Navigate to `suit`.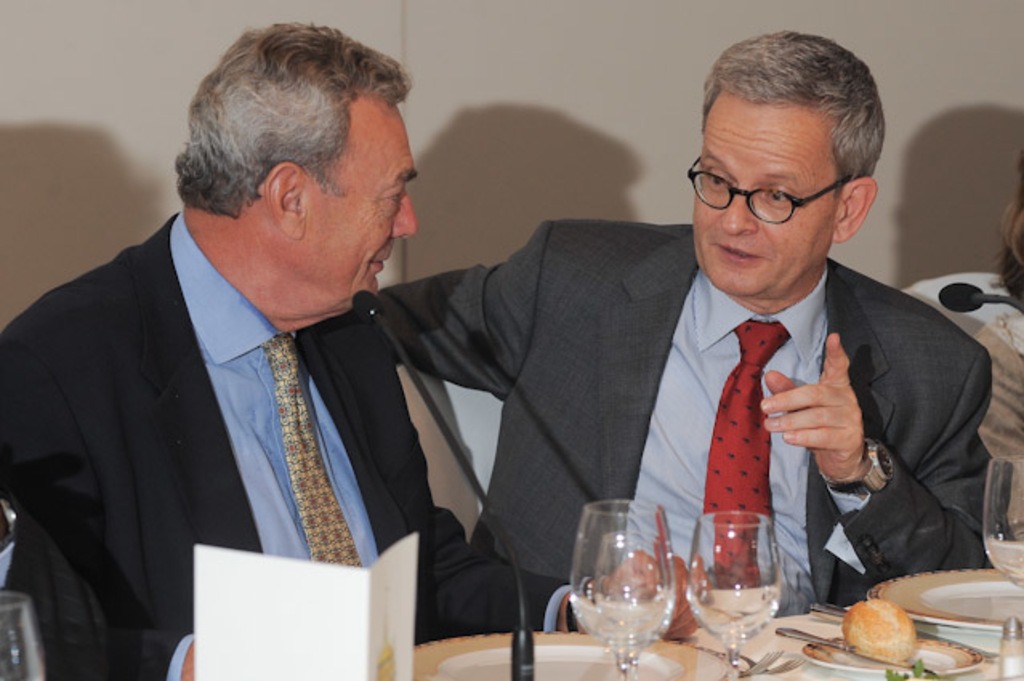
Navigation target: (381,216,997,614).
